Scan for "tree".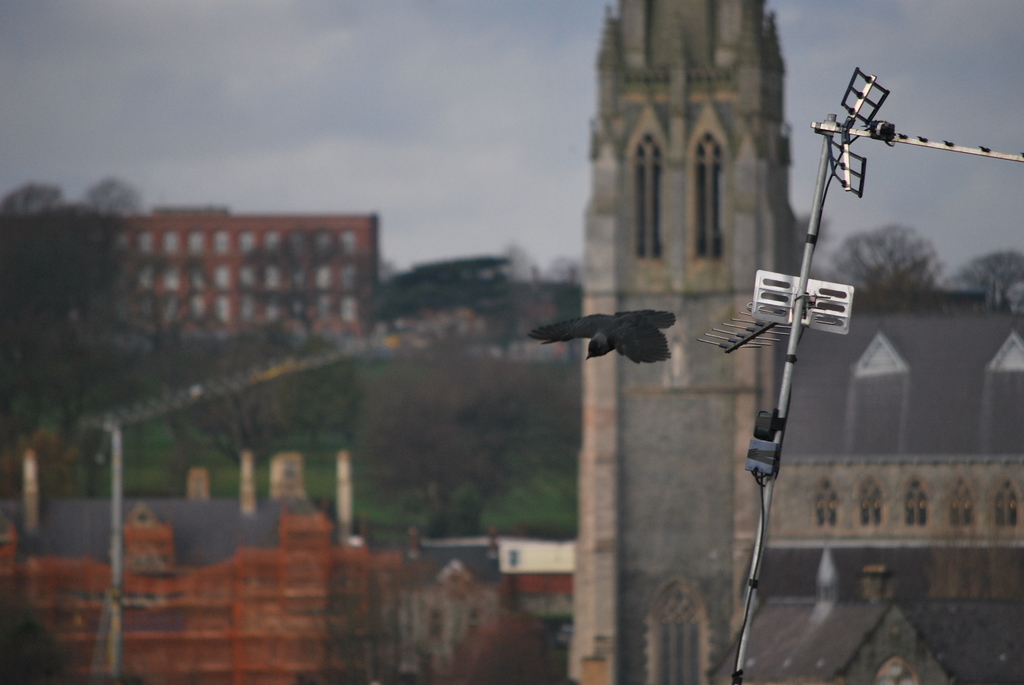
Scan result: (left=824, top=221, right=940, bottom=317).
